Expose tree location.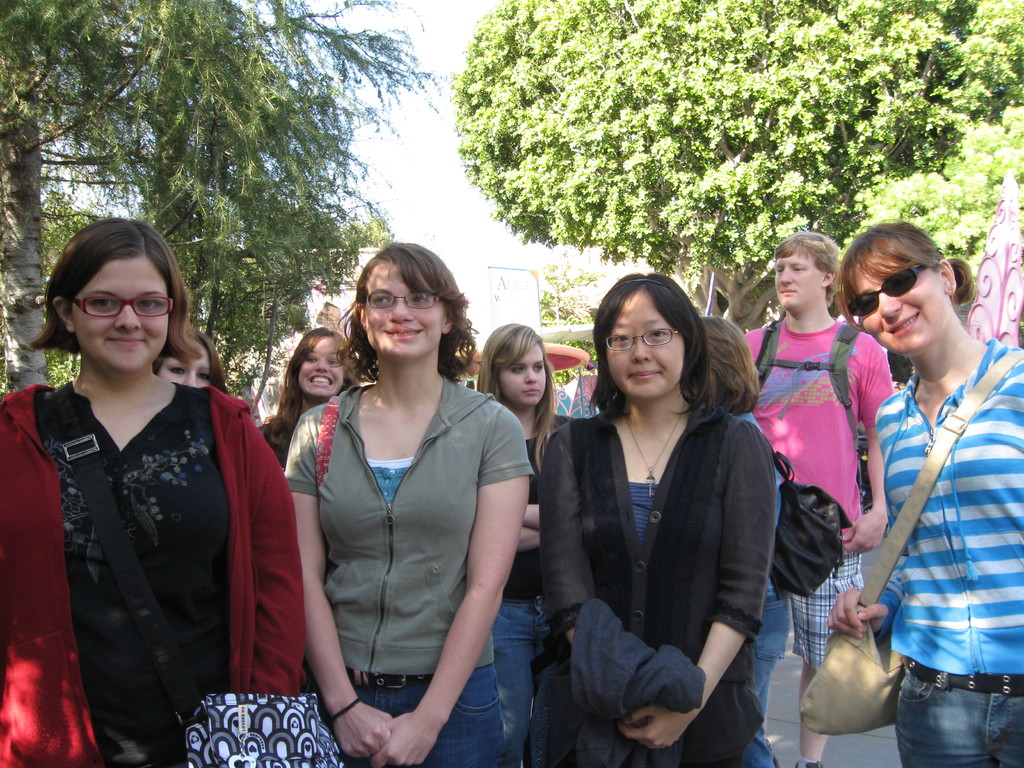
Exposed at BBox(450, 0, 1023, 331).
